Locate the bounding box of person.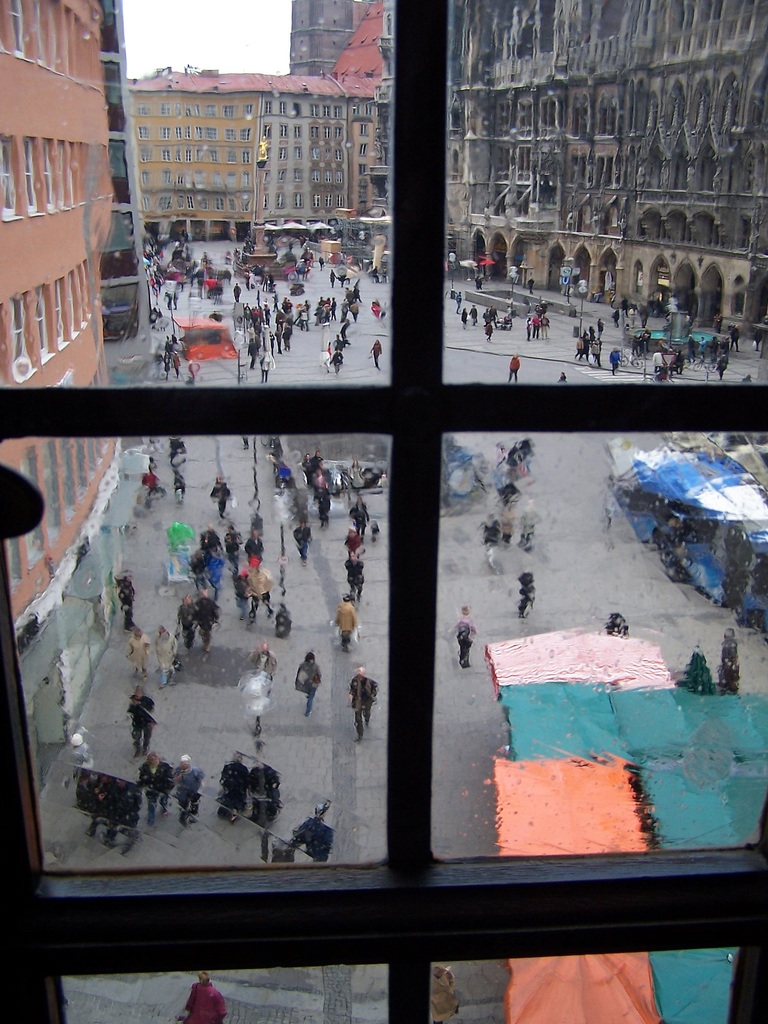
Bounding box: detection(168, 973, 228, 1023).
